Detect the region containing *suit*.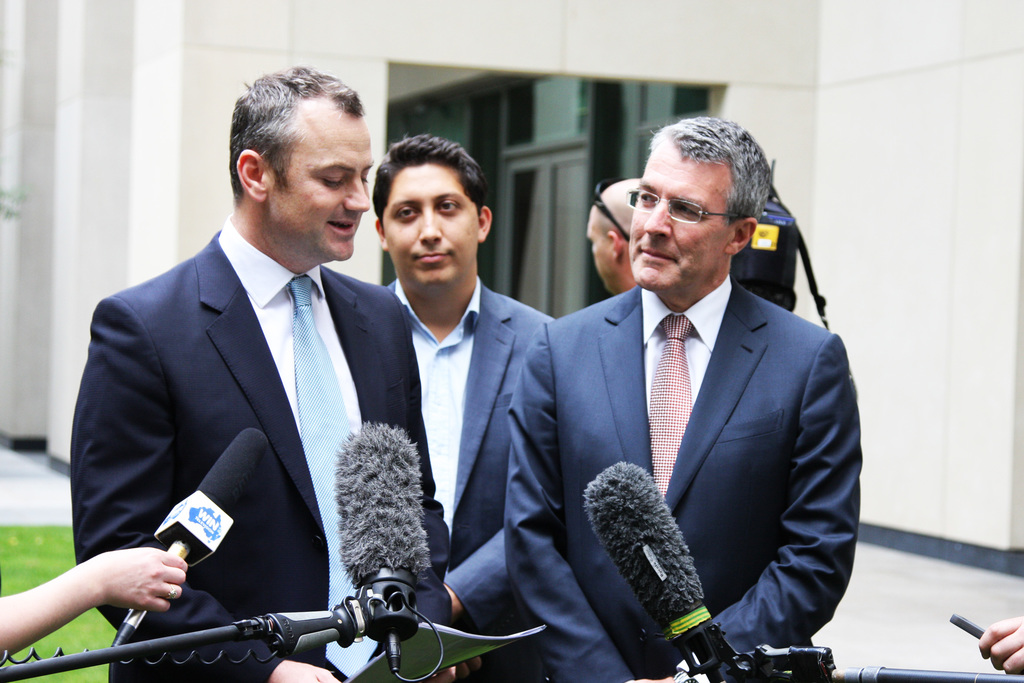
[left=381, top=277, right=555, bottom=682].
